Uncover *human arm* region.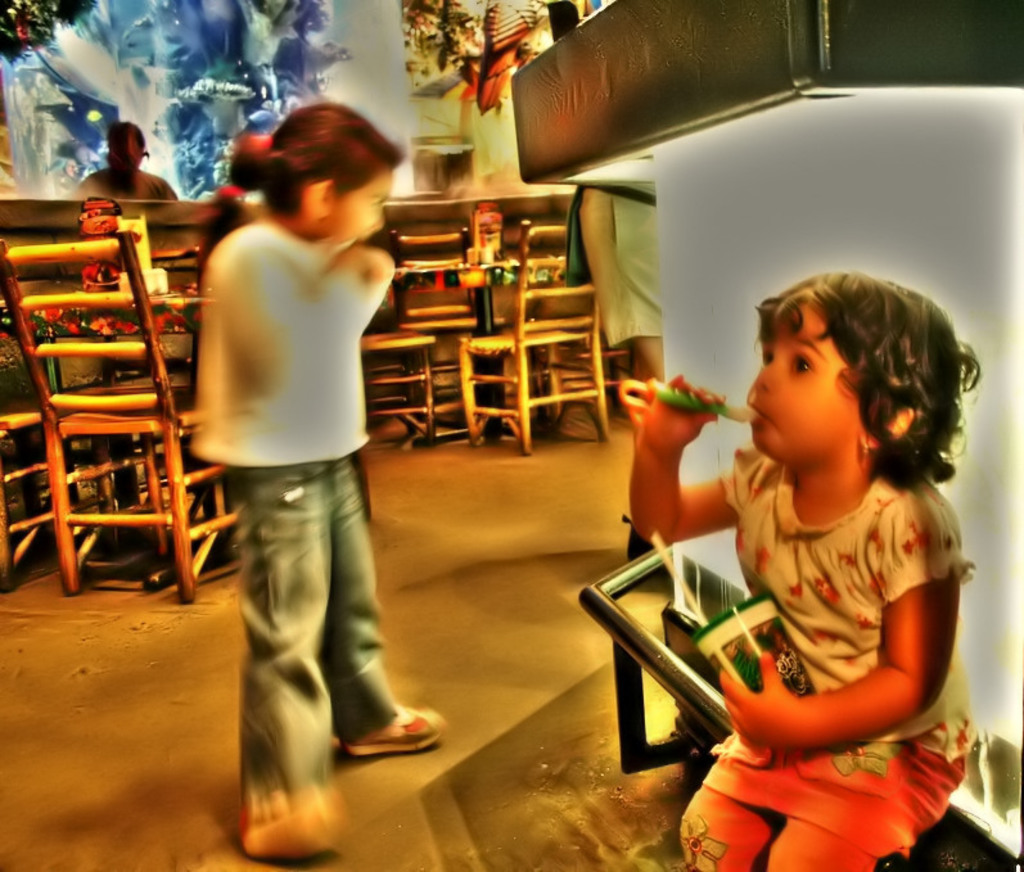
Uncovered: (x1=218, y1=243, x2=362, y2=411).
